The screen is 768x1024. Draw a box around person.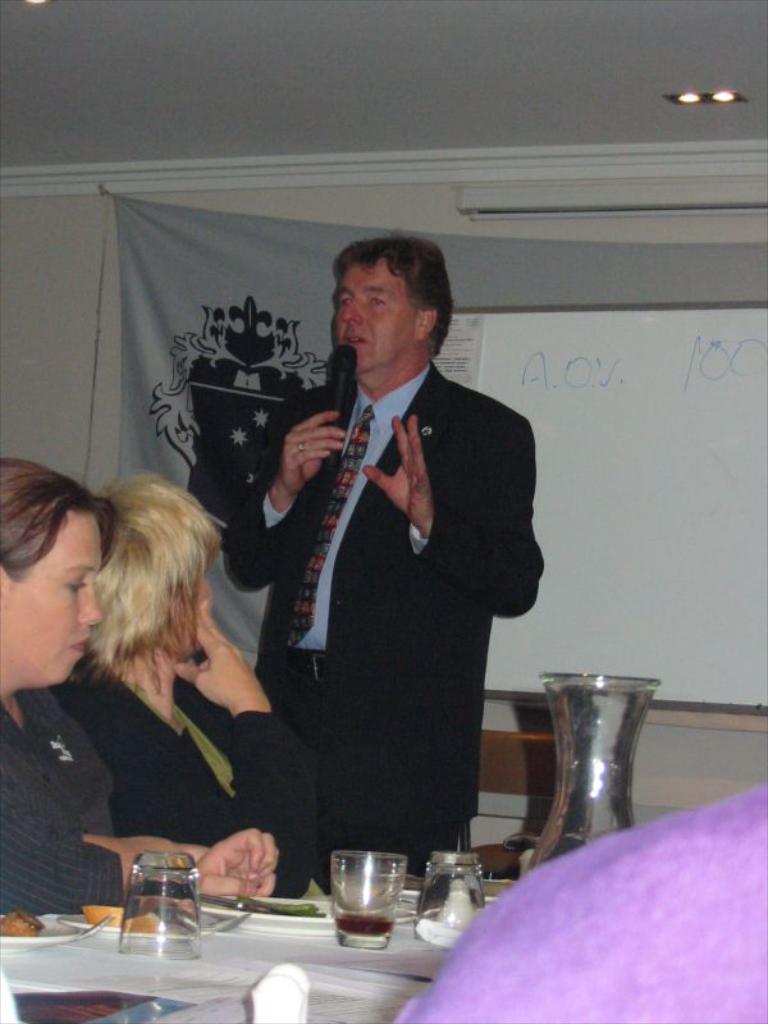
box(221, 179, 594, 948).
